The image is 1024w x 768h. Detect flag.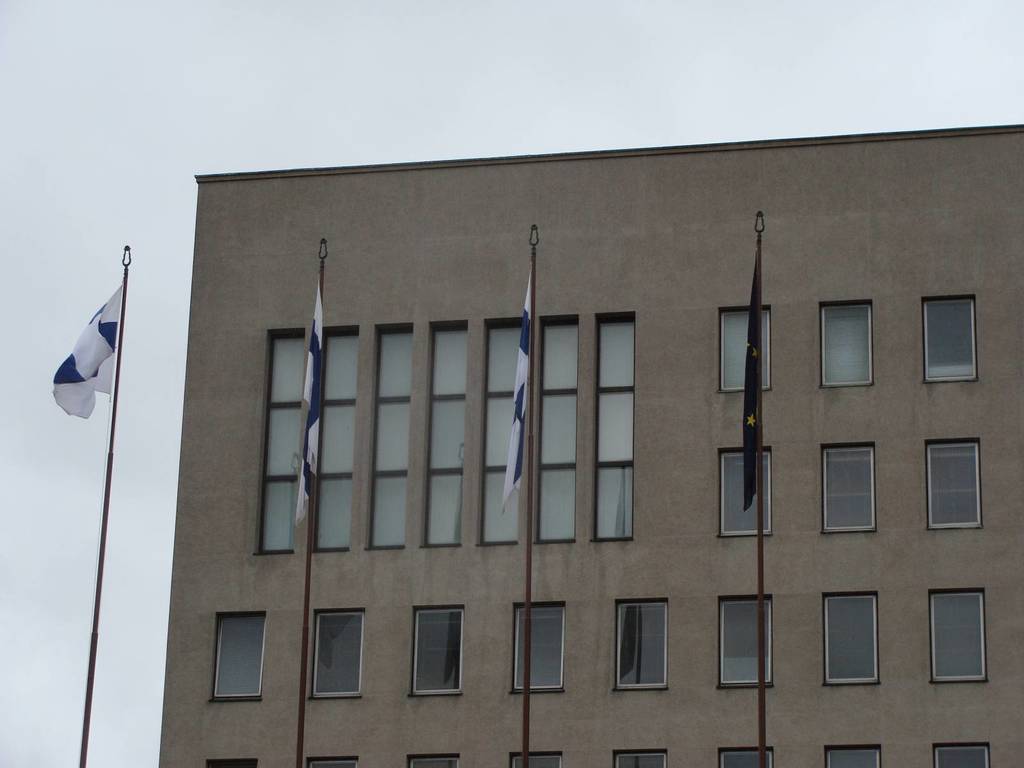
Detection: <region>738, 232, 767, 520</region>.
